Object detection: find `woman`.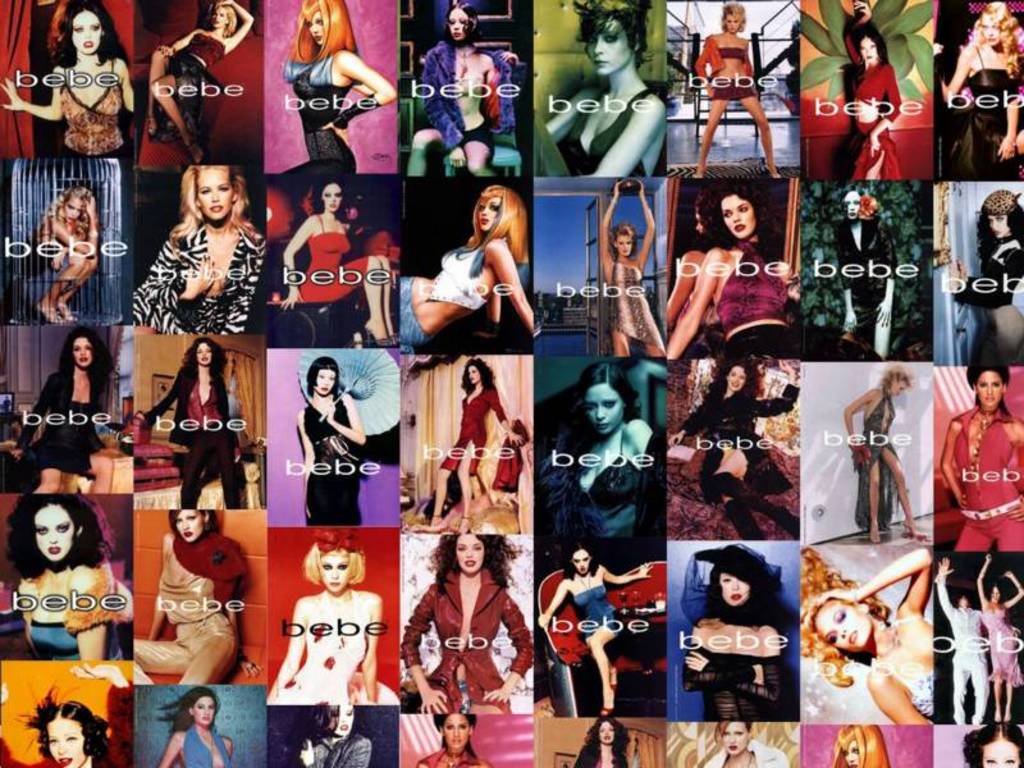
left=297, top=356, right=364, bottom=529.
